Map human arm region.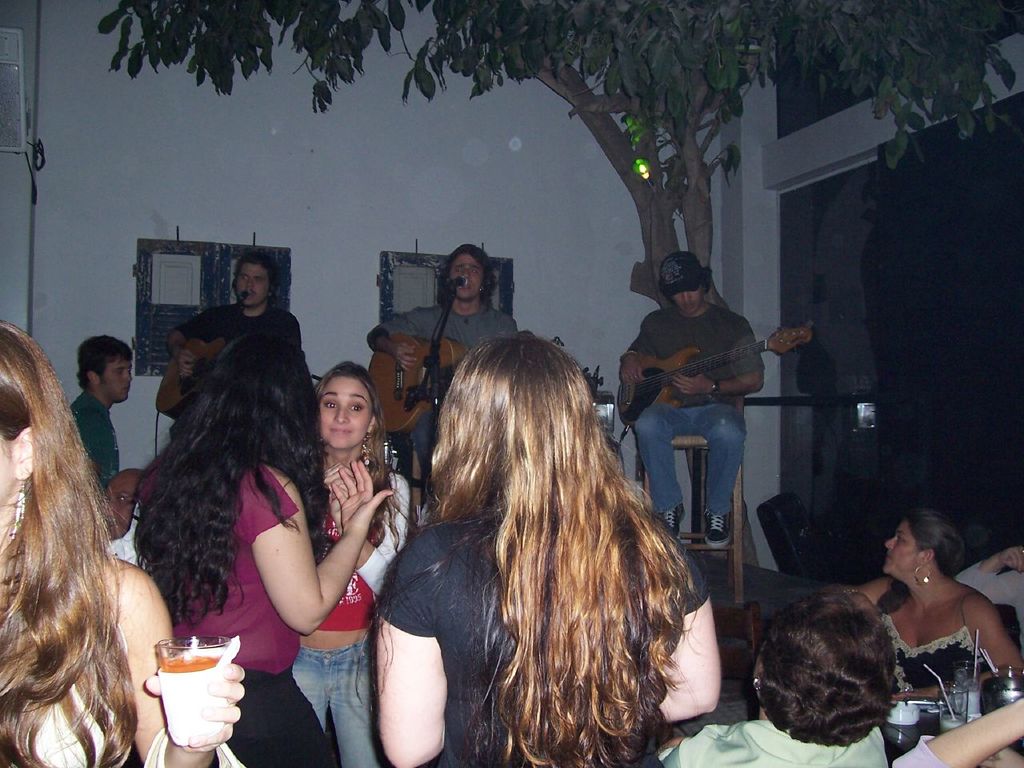
Mapped to (652, 549, 721, 718).
